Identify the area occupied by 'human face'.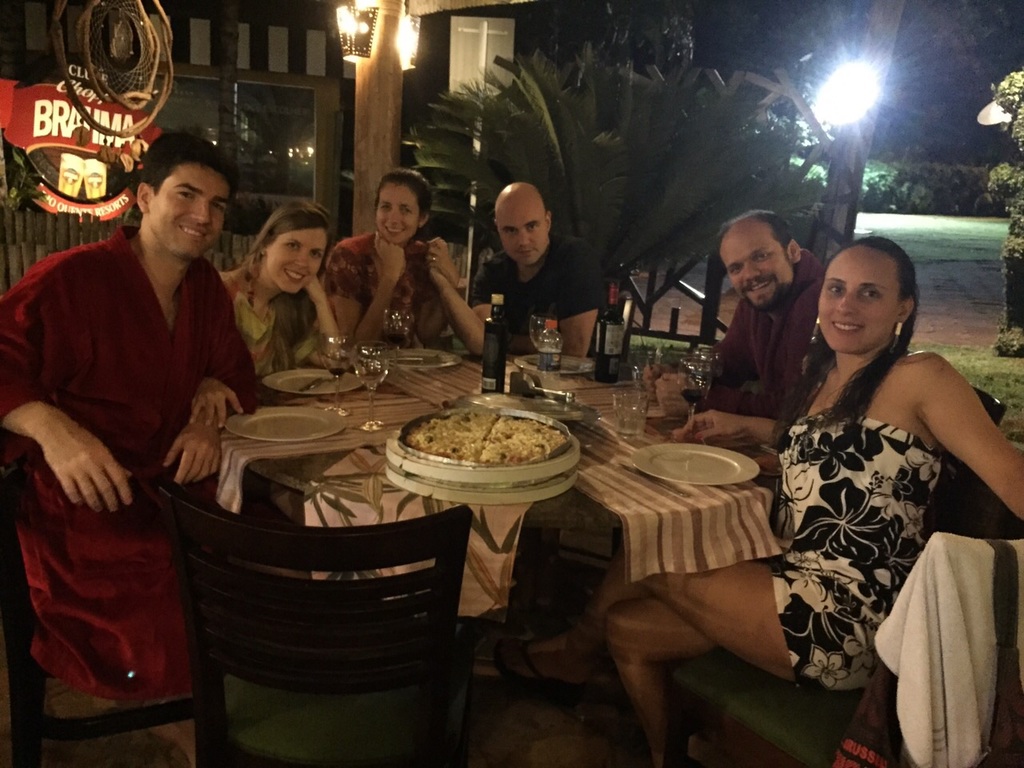
Area: l=269, t=227, r=331, b=293.
